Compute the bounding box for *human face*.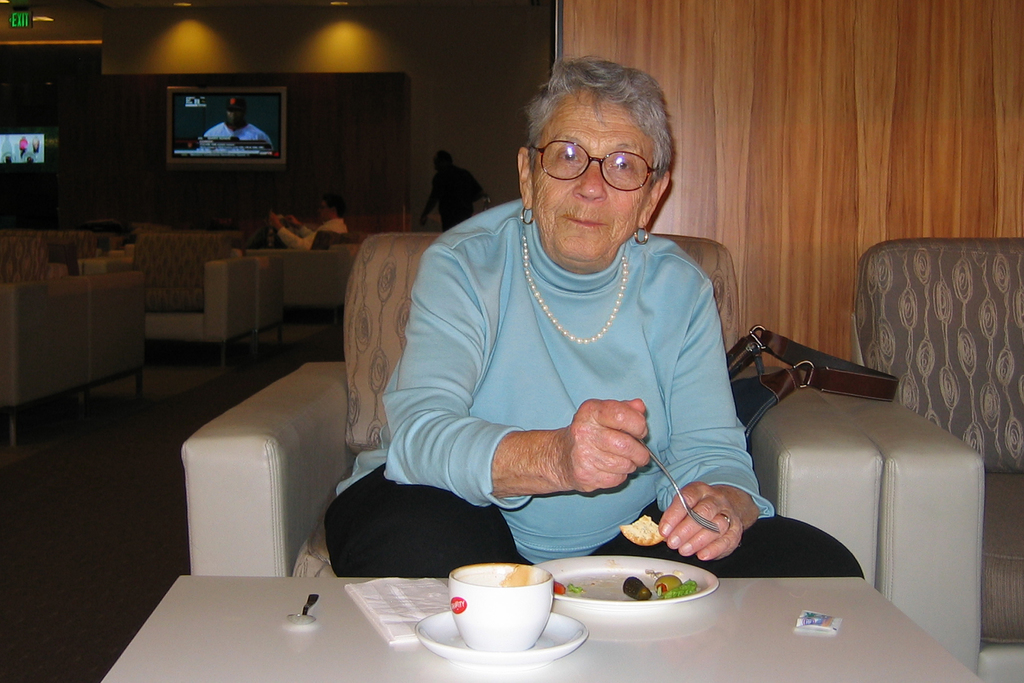
<region>227, 110, 242, 127</region>.
